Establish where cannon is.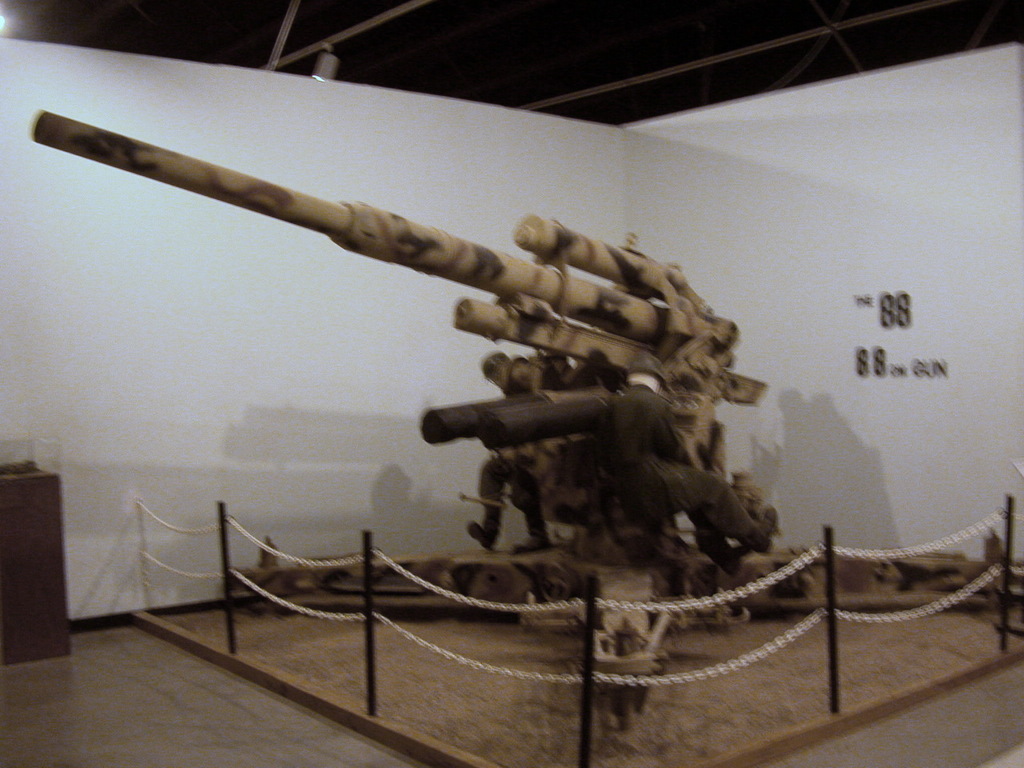
Established at Rect(29, 103, 1010, 735).
